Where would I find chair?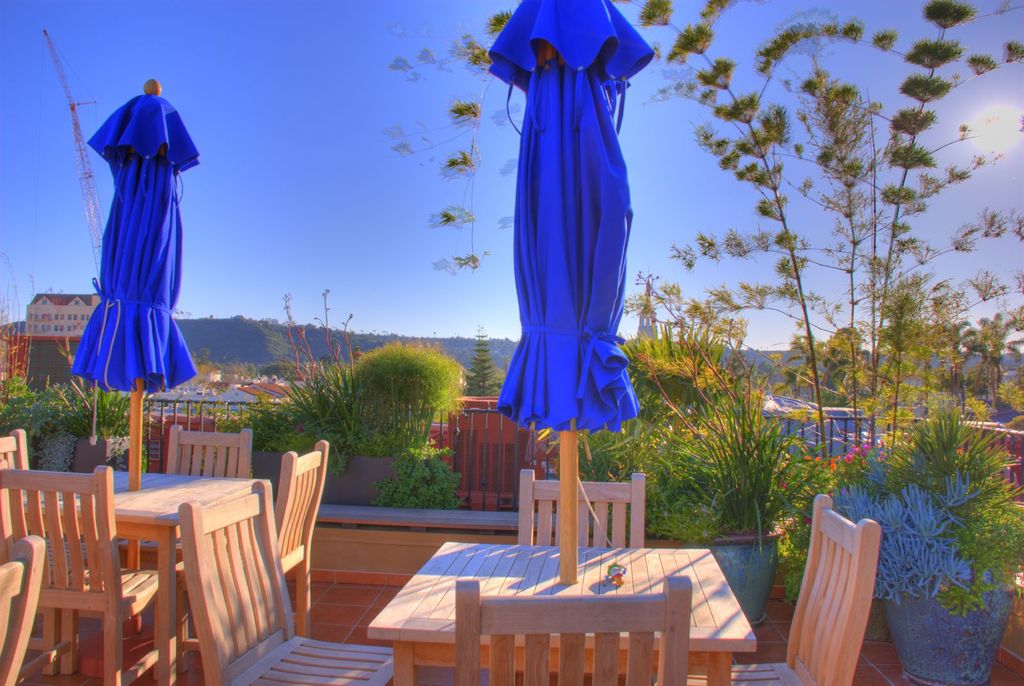
At l=452, t=573, r=692, b=685.
